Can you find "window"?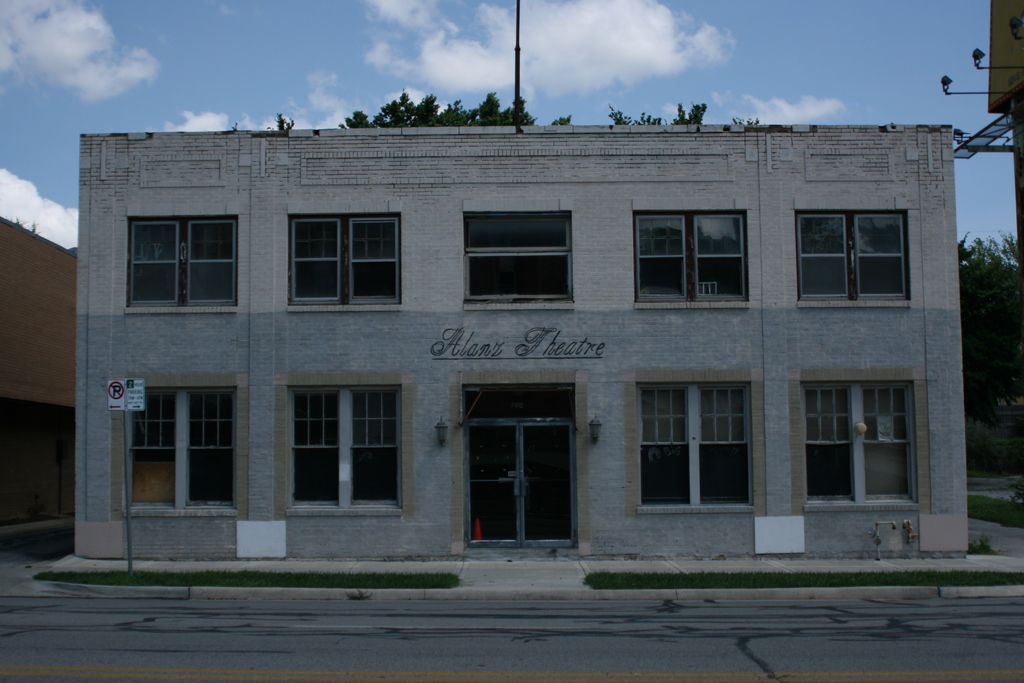
Yes, bounding box: x1=274 y1=377 x2=408 y2=520.
